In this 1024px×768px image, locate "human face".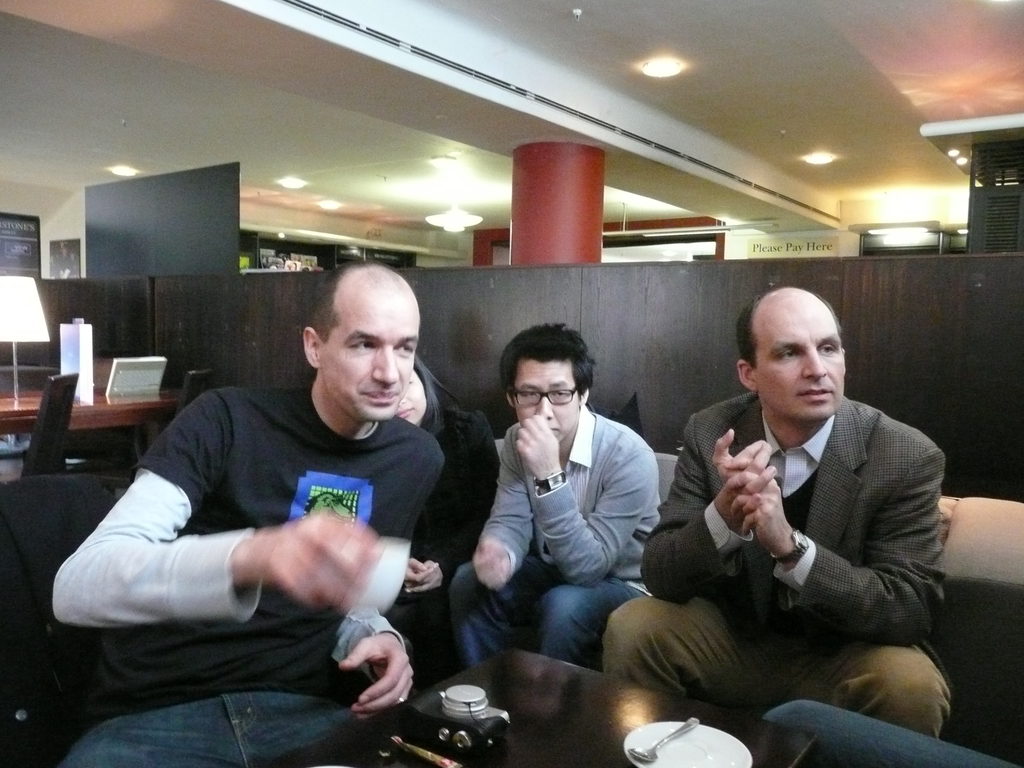
Bounding box: <bbox>755, 308, 842, 420</bbox>.
